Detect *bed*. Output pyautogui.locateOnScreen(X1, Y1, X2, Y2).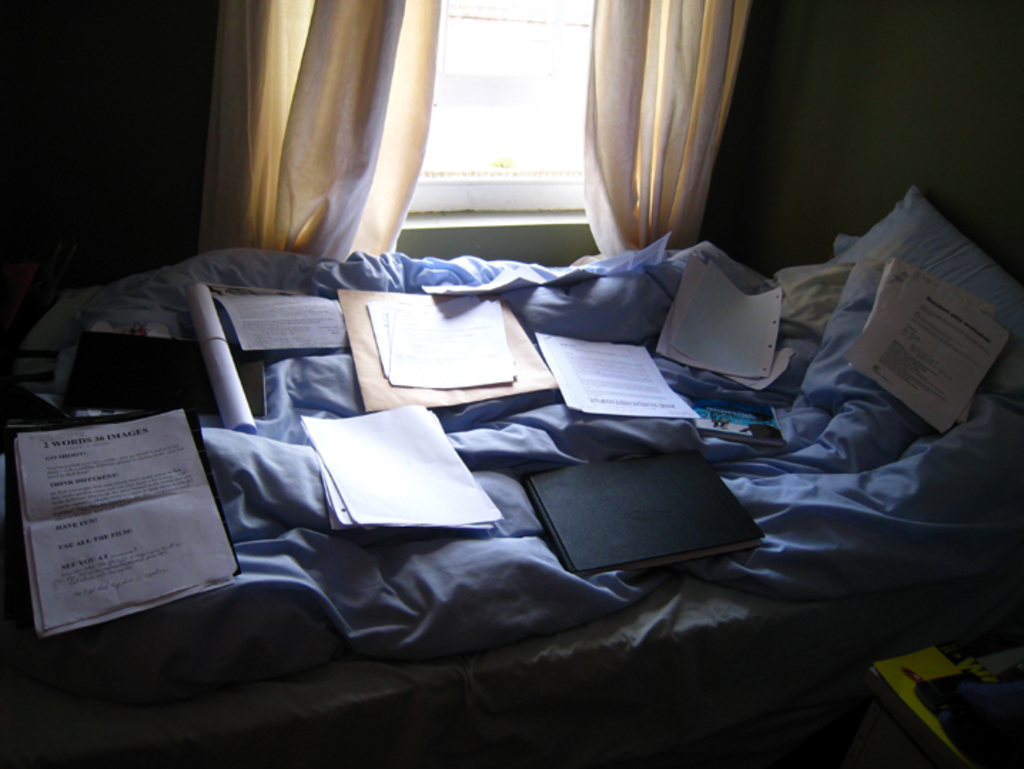
pyautogui.locateOnScreen(0, 230, 1023, 768).
